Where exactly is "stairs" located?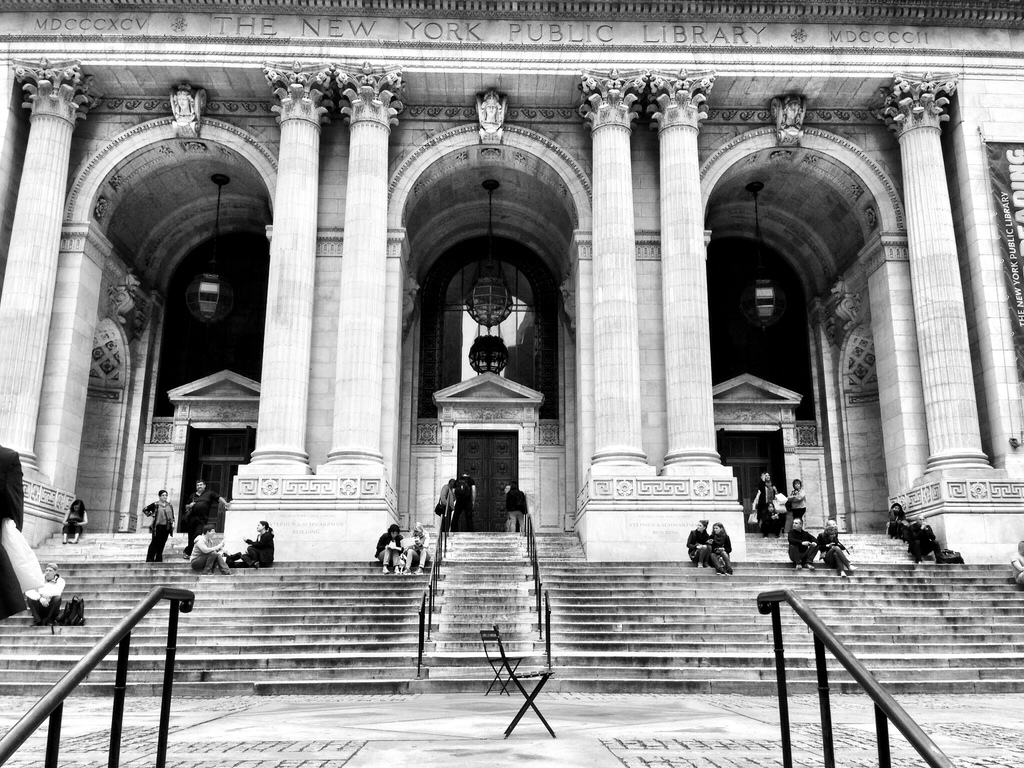
Its bounding box is crop(0, 527, 1023, 696).
